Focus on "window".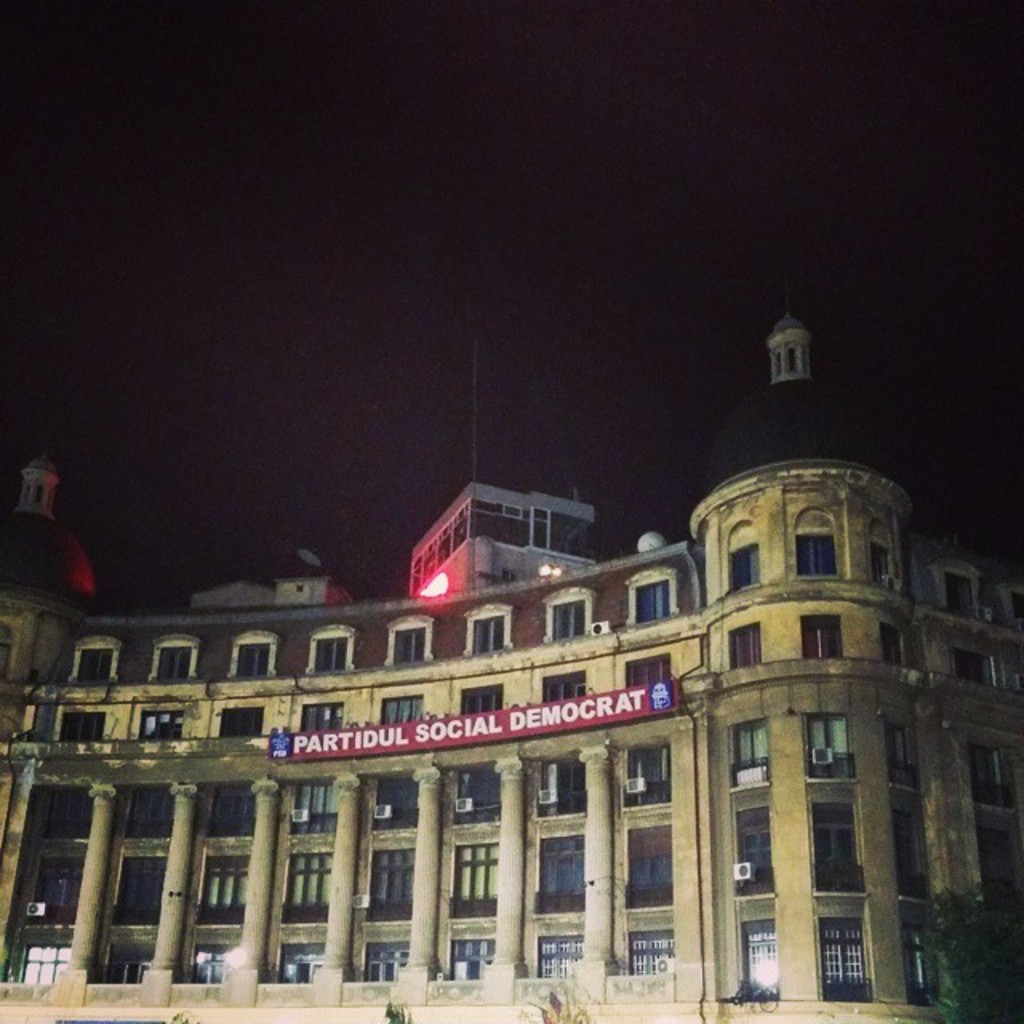
Focused at l=629, t=824, r=677, b=907.
